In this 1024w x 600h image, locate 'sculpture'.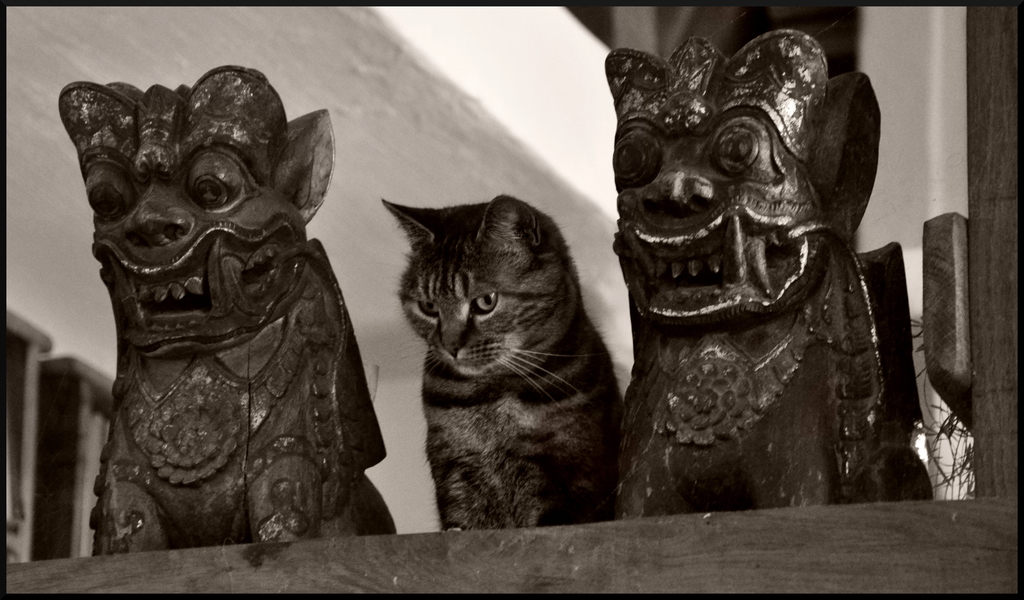
Bounding box: region(611, 33, 914, 514).
